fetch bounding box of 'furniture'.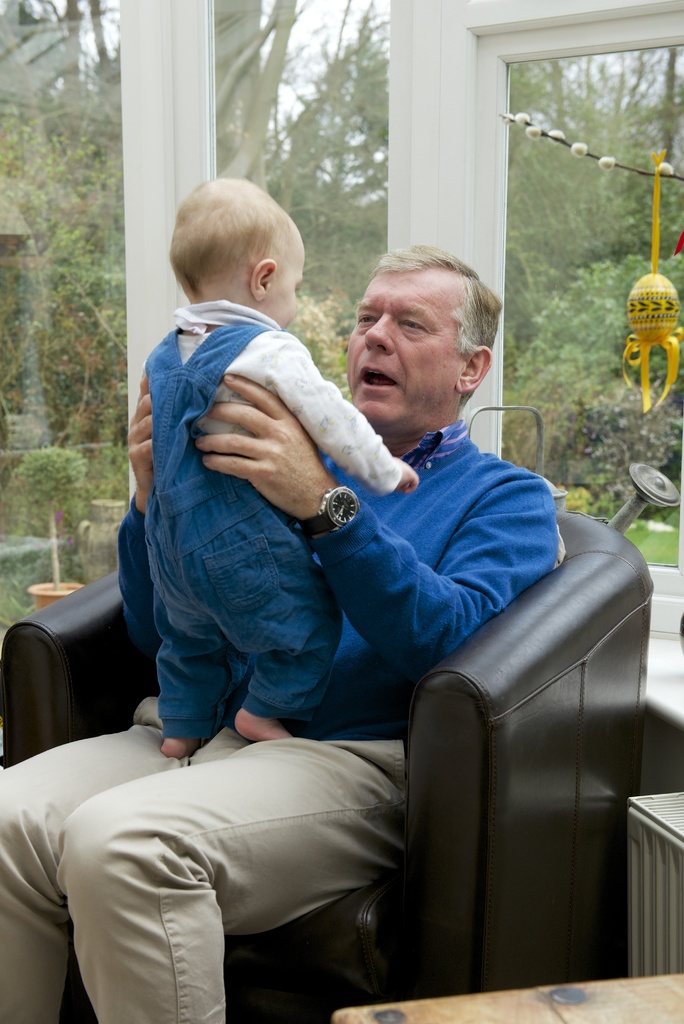
Bbox: (0,502,655,1023).
